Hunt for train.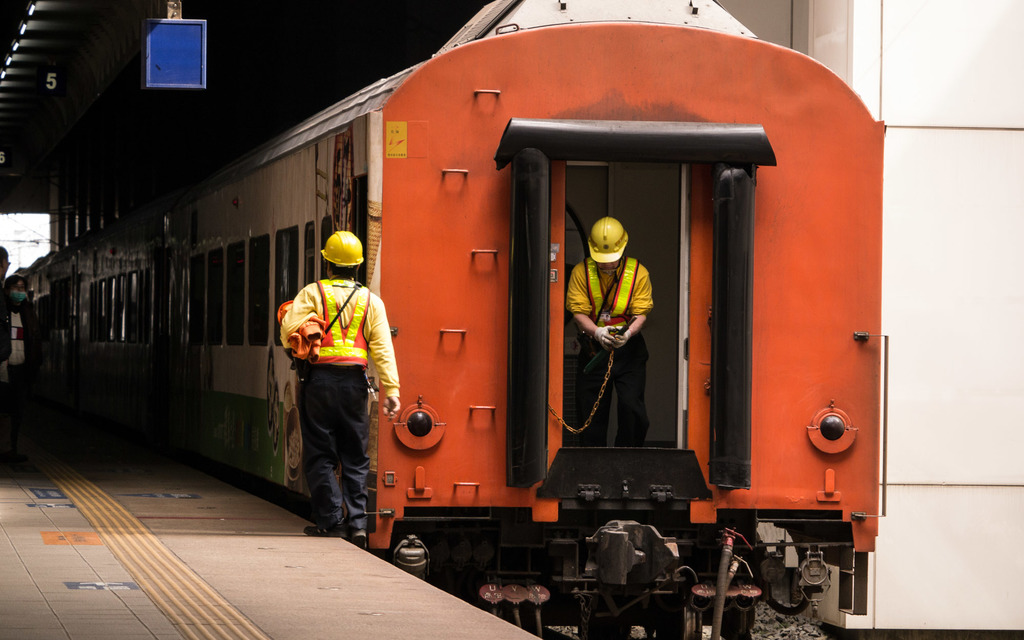
Hunted down at 19 0 884 639.
